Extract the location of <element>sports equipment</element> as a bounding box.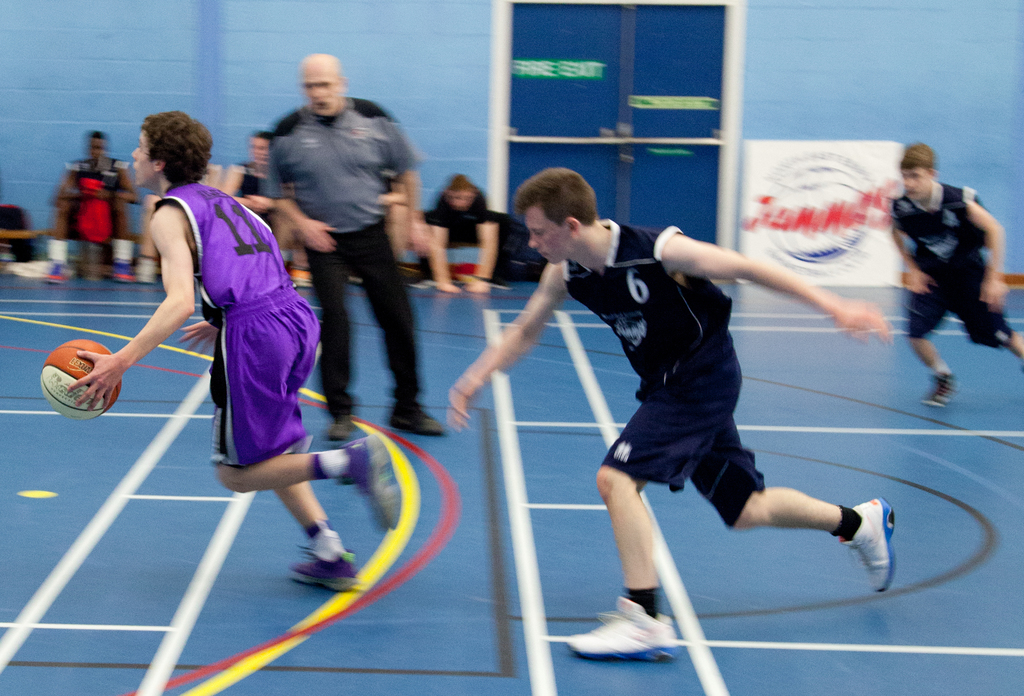
x1=837, y1=494, x2=895, y2=591.
